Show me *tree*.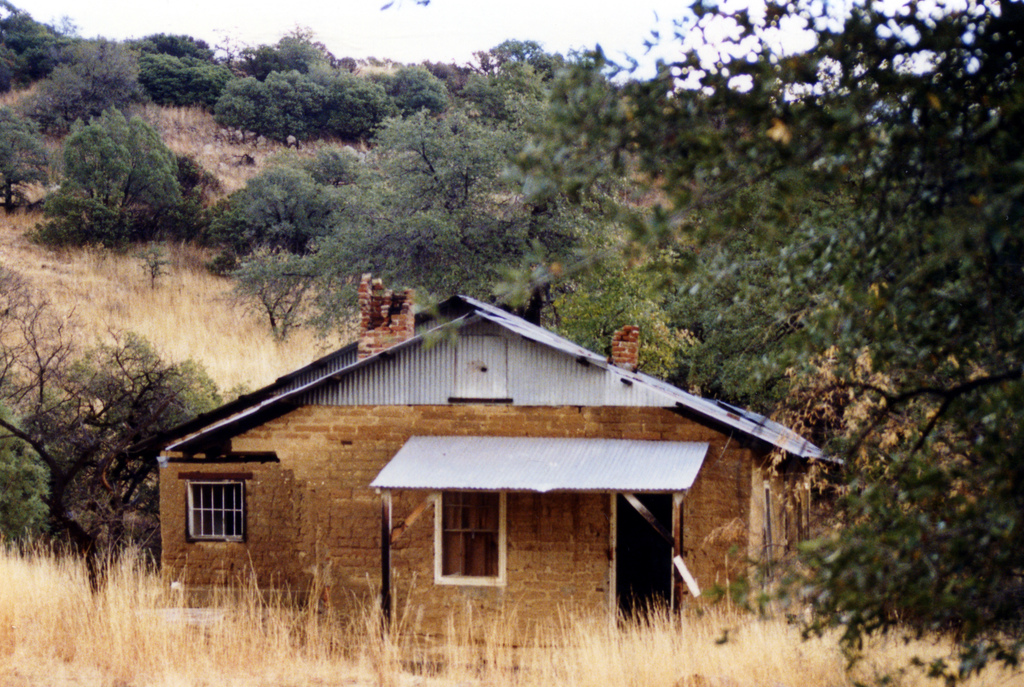
*tree* is here: detection(389, 58, 448, 113).
